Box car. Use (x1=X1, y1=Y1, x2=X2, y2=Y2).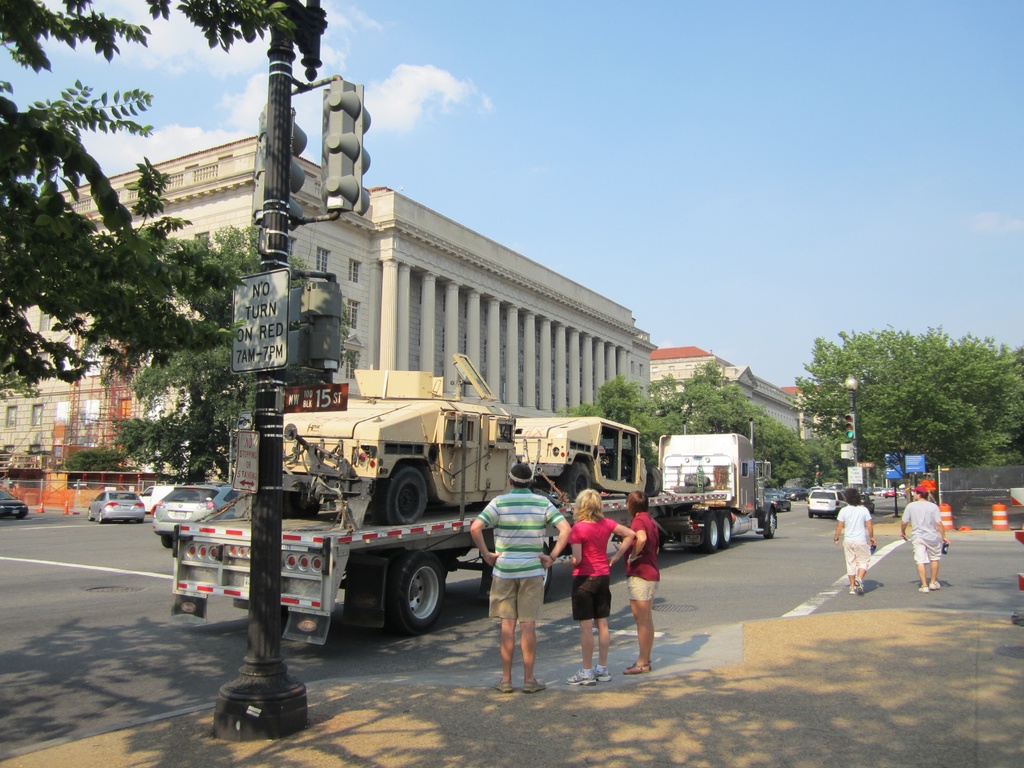
(x1=0, y1=484, x2=31, y2=519).
